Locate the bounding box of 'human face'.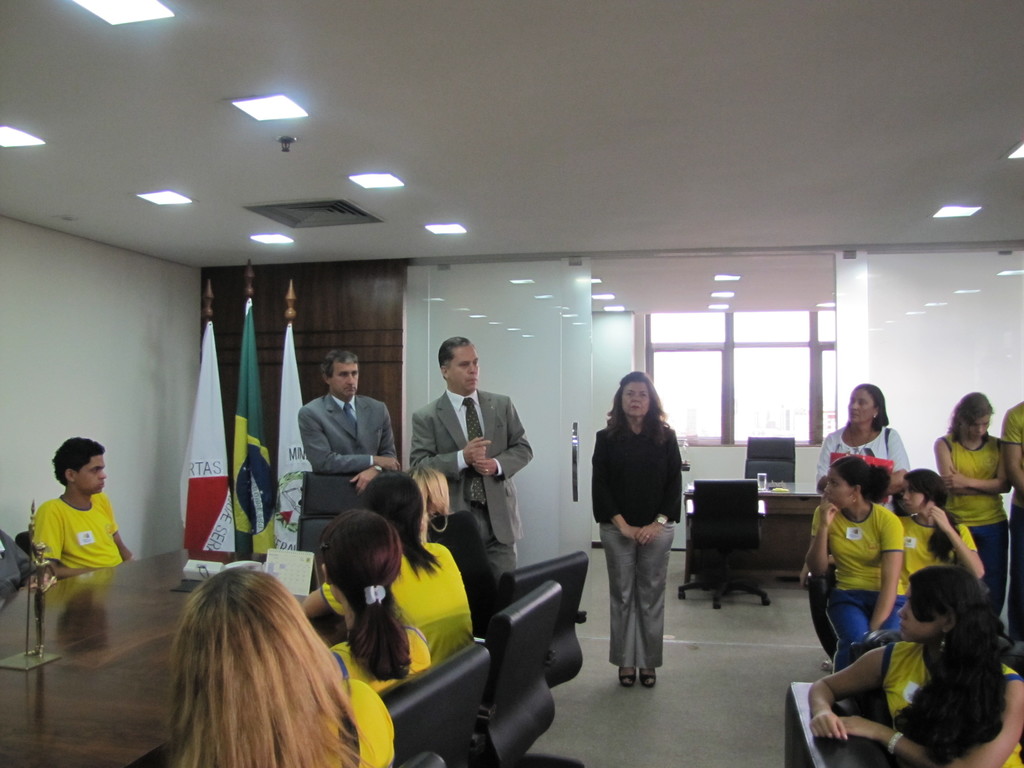
Bounding box: Rect(908, 598, 945, 639).
